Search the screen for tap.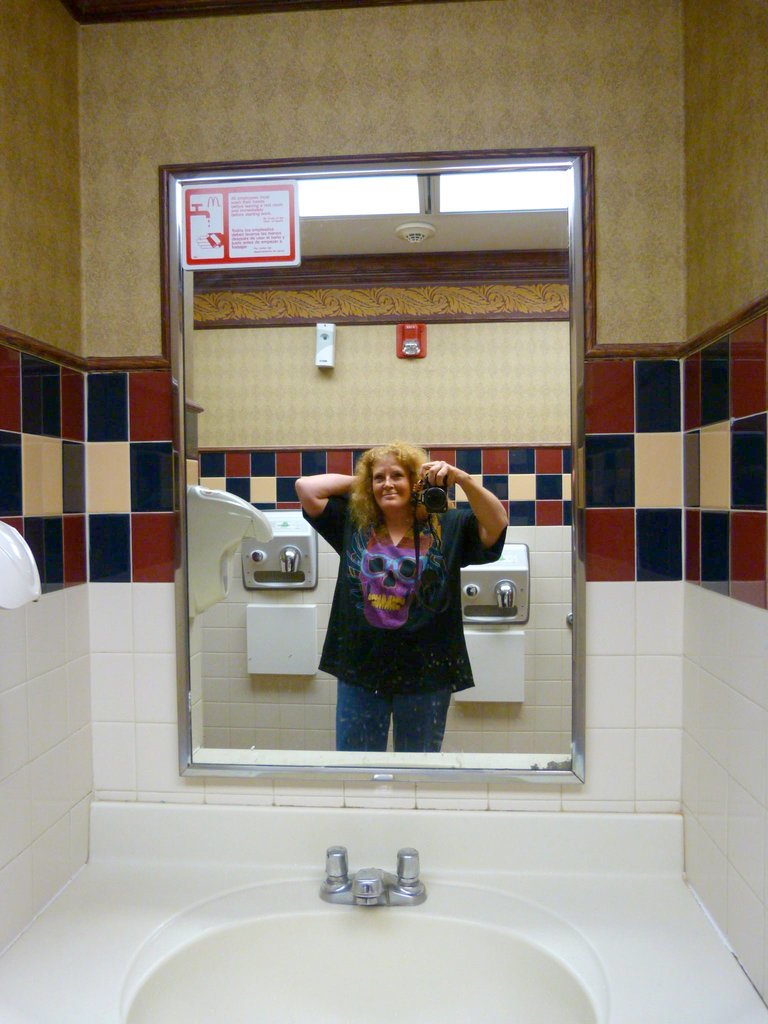
Found at pyautogui.locateOnScreen(348, 865, 393, 901).
